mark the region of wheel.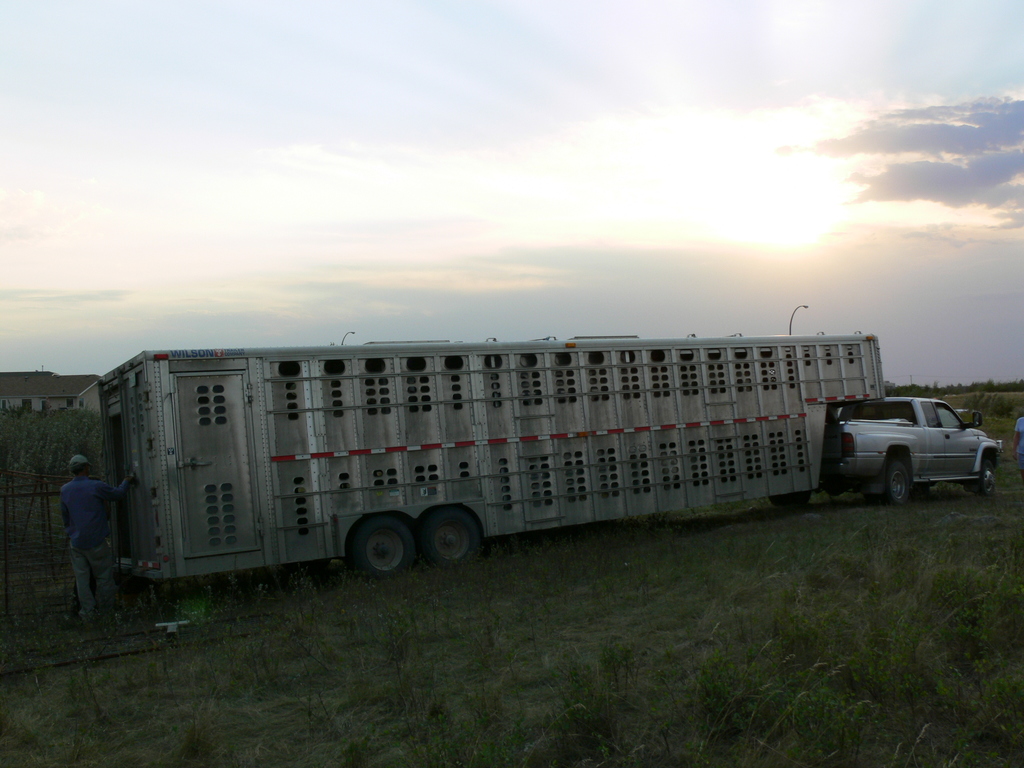
Region: left=423, top=507, right=481, bottom=570.
